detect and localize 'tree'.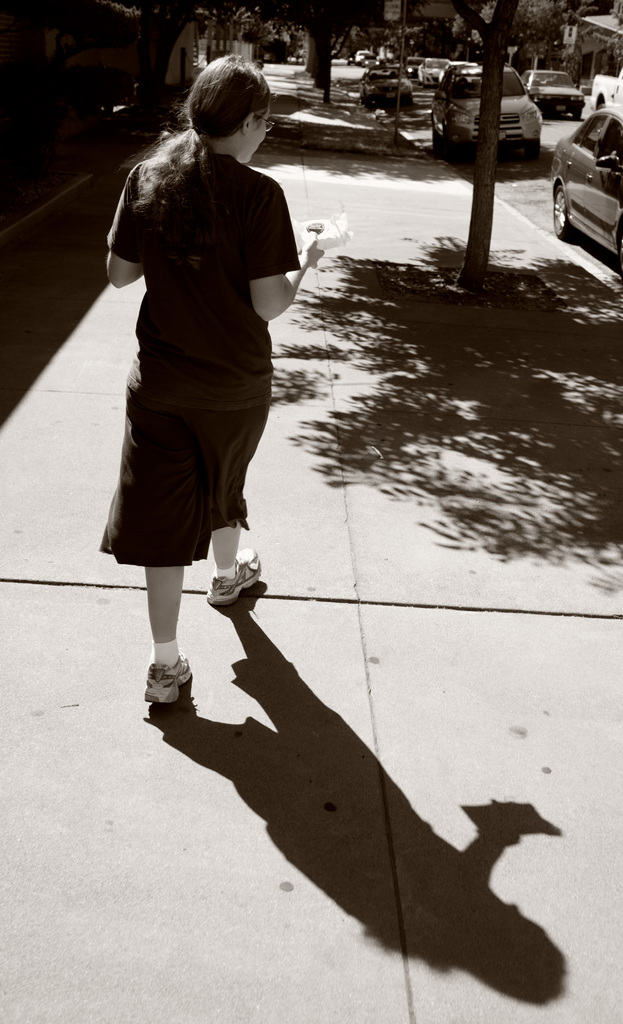
Localized at {"x1": 454, "y1": 0, "x2": 521, "y2": 286}.
